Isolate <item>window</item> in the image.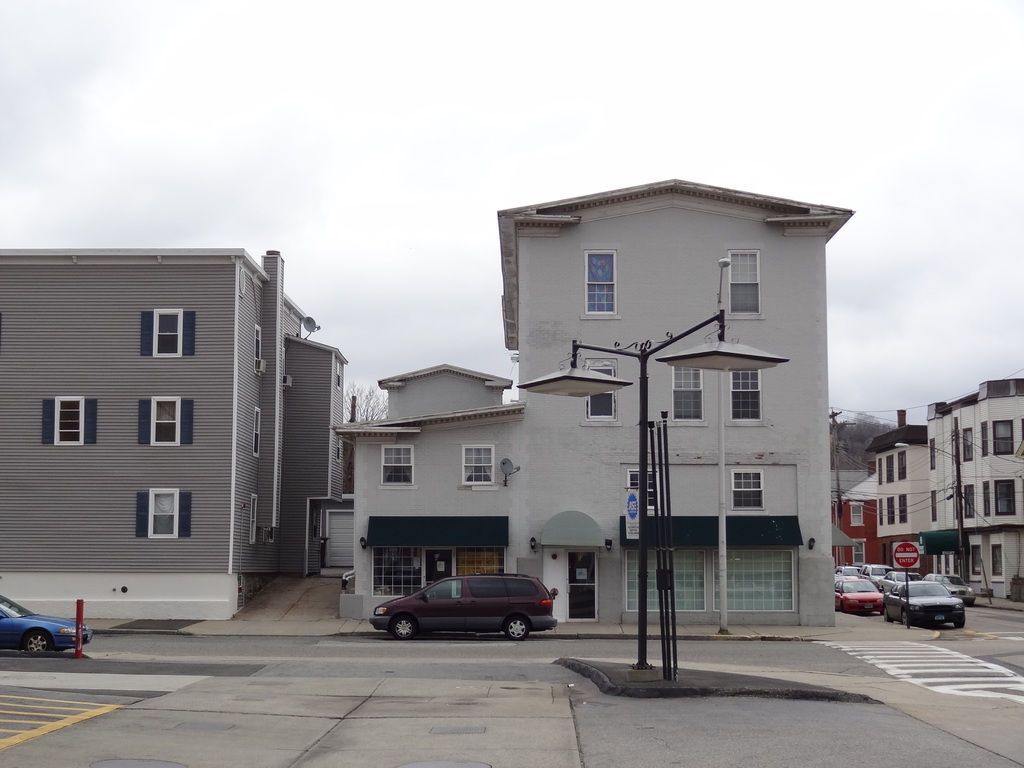
Isolated region: (x1=985, y1=480, x2=989, y2=516).
